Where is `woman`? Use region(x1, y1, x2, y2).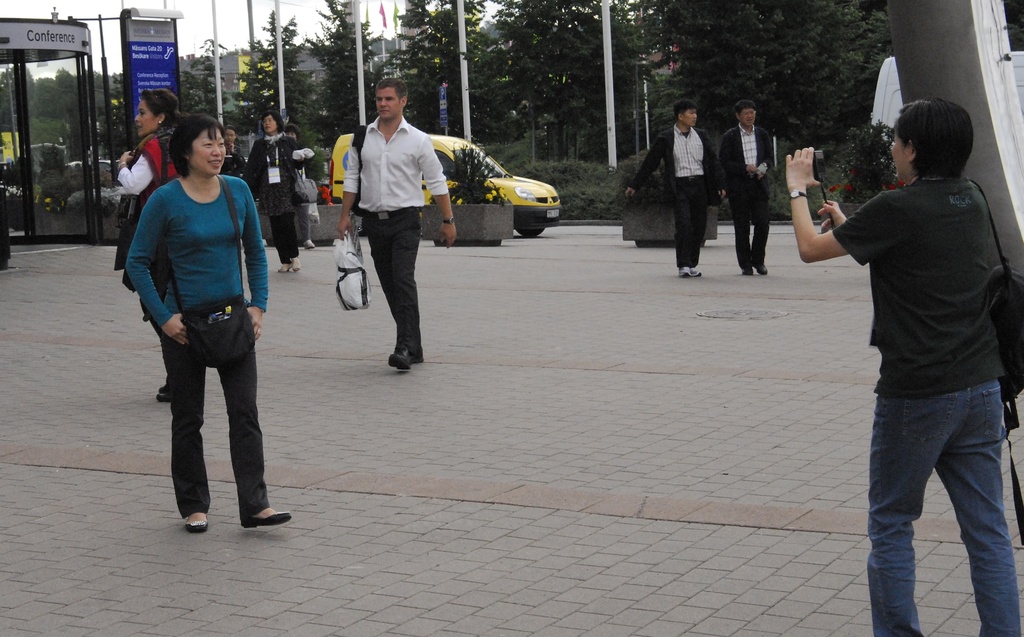
region(779, 101, 1023, 636).
